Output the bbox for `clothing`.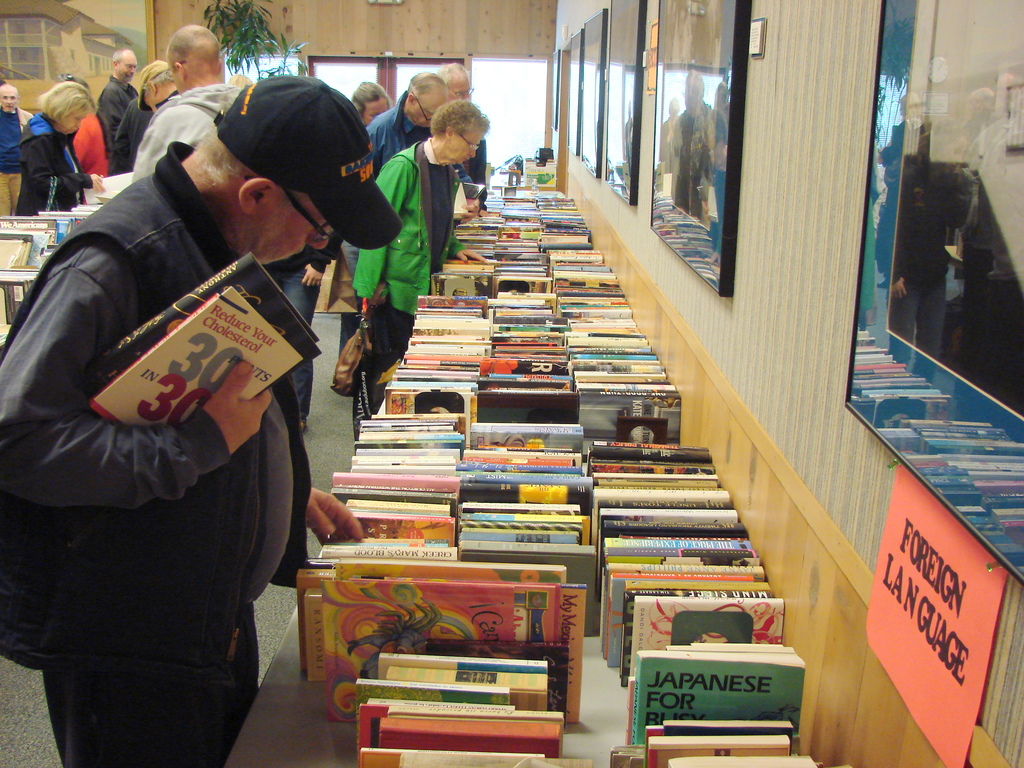
<bbox>0, 106, 31, 225</bbox>.
